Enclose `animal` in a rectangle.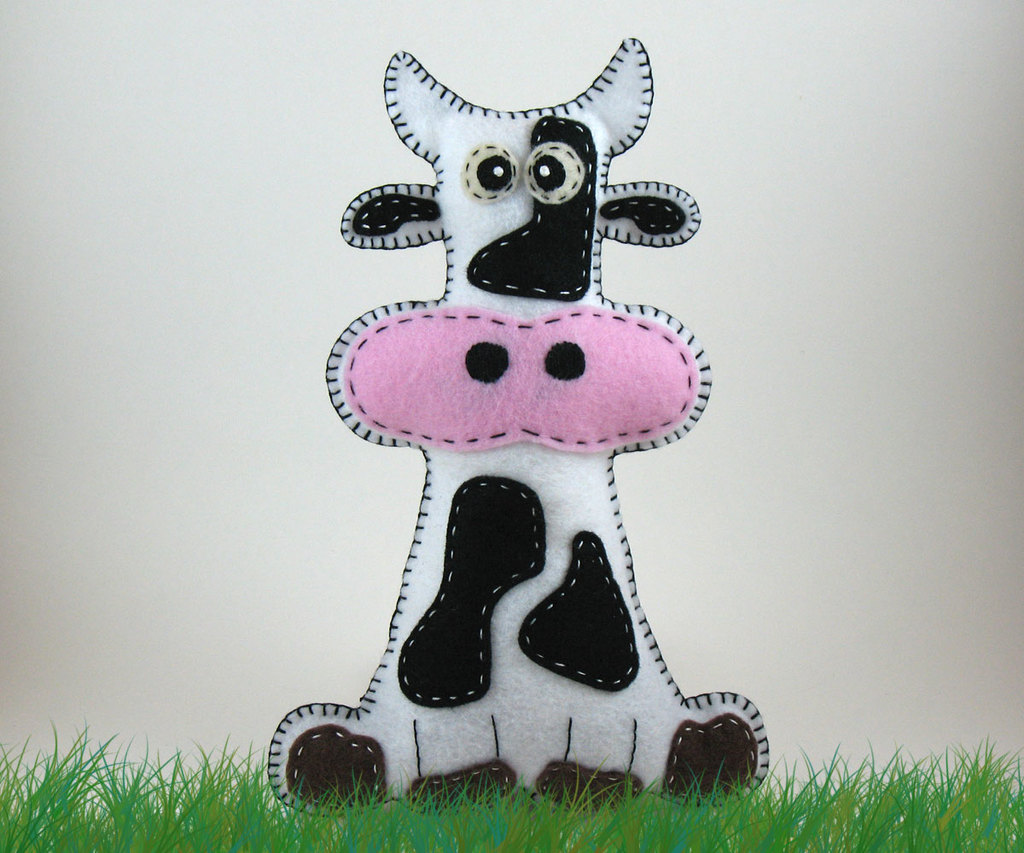
(266,30,769,810).
